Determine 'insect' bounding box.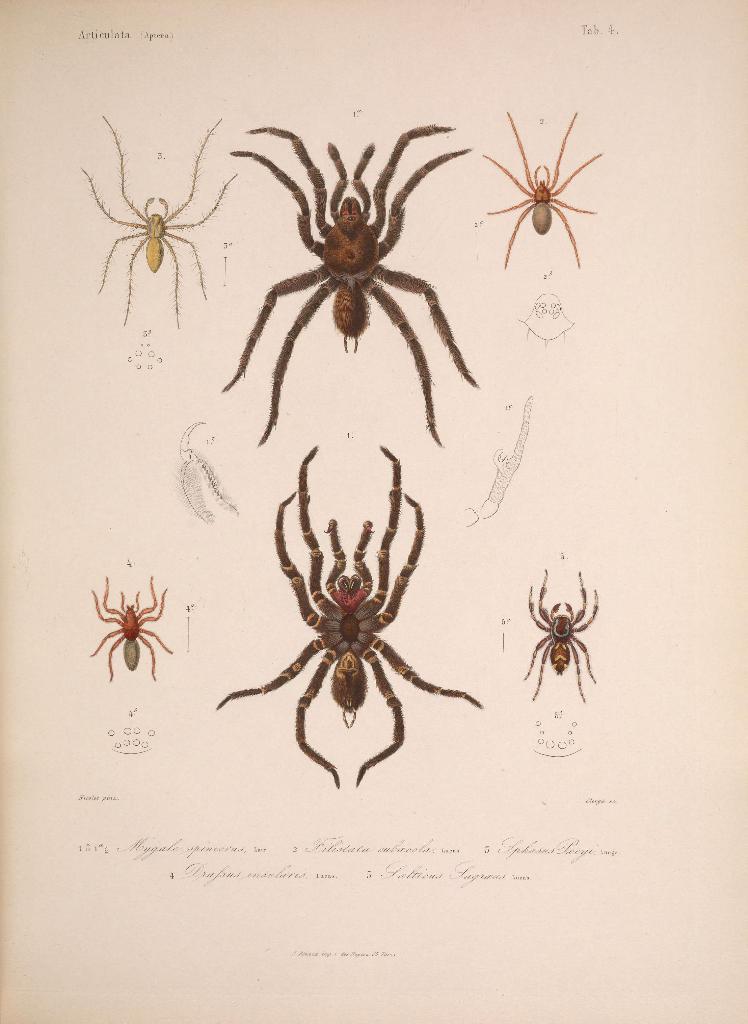
Determined: BBox(208, 440, 481, 792).
